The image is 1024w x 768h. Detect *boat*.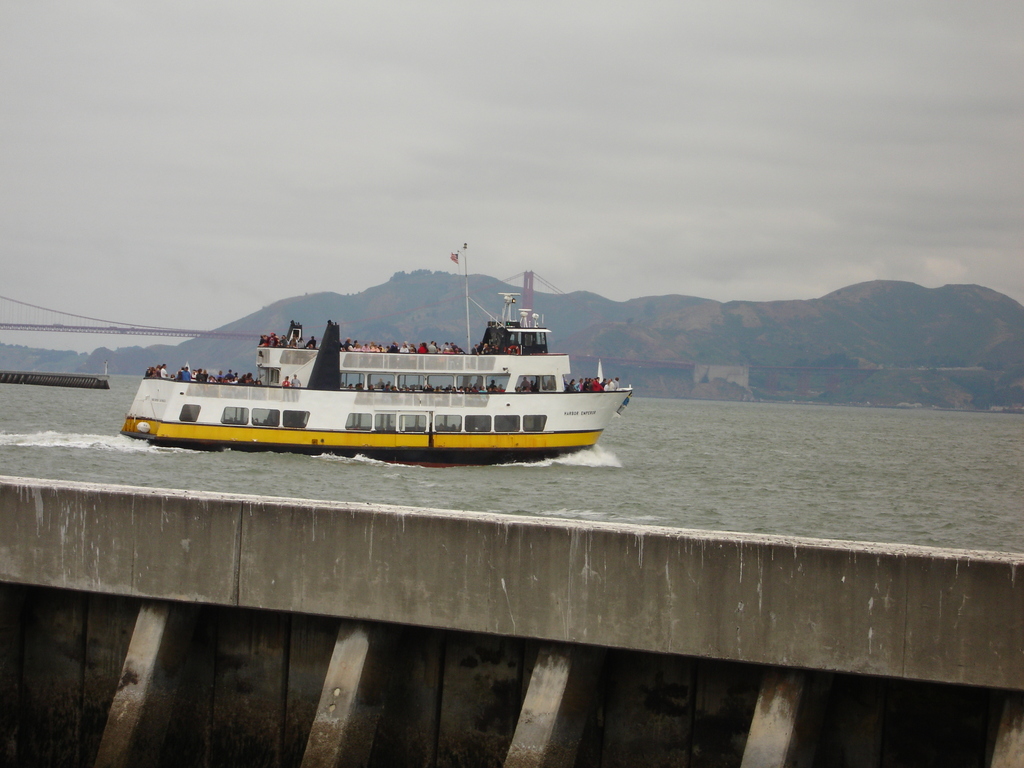
Detection: (x1=104, y1=270, x2=632, y2=470).
